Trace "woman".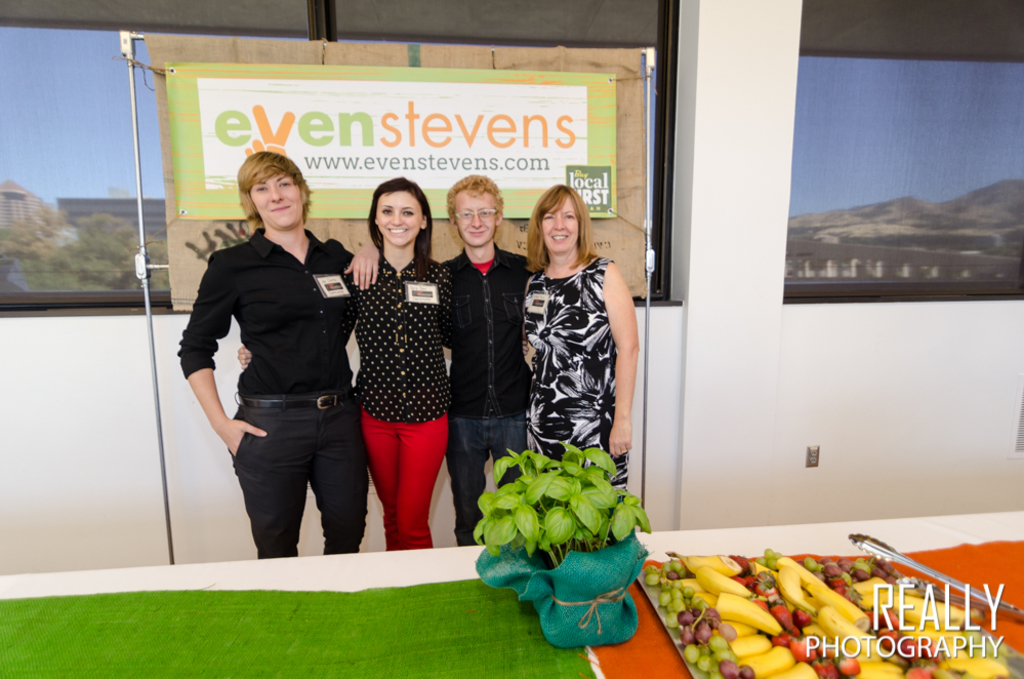
Traced to [x1=178, y1=151, x2=371, y2=557].
